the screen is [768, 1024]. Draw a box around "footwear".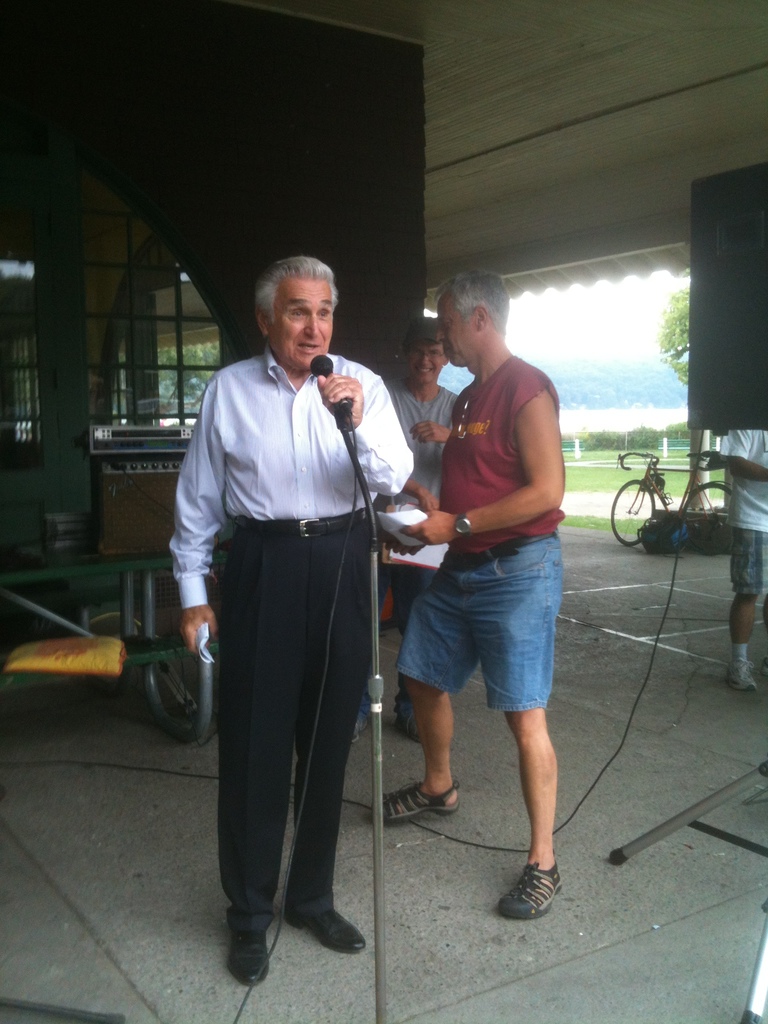
pyautogui.locateOnScreen(728, 660, 756, 696).
